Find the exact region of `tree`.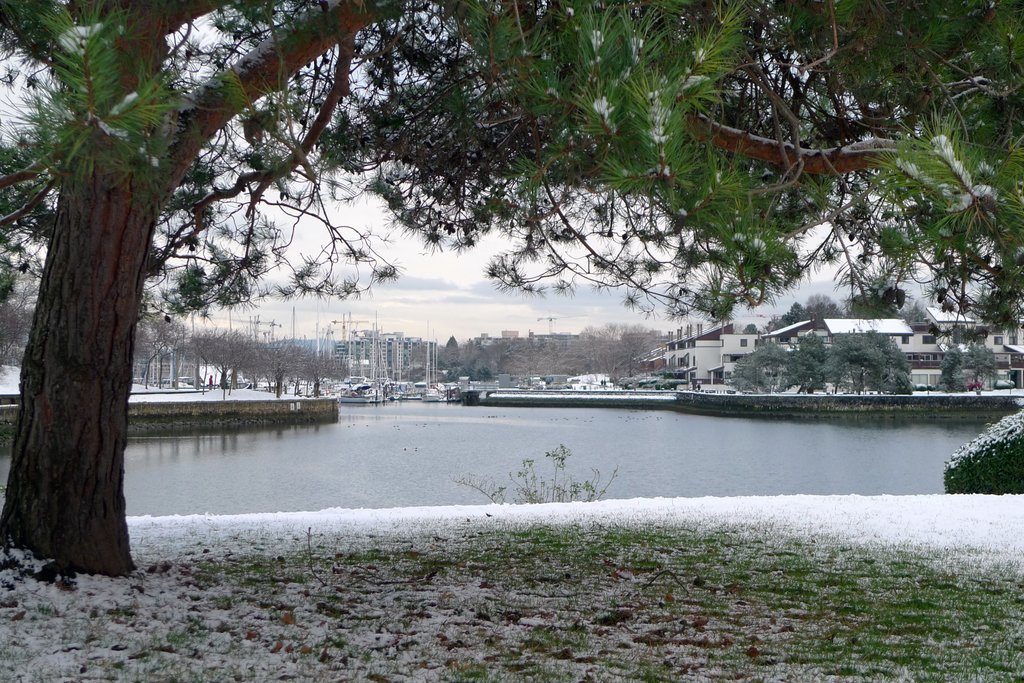
Exact region: 0:0:1023:575.
